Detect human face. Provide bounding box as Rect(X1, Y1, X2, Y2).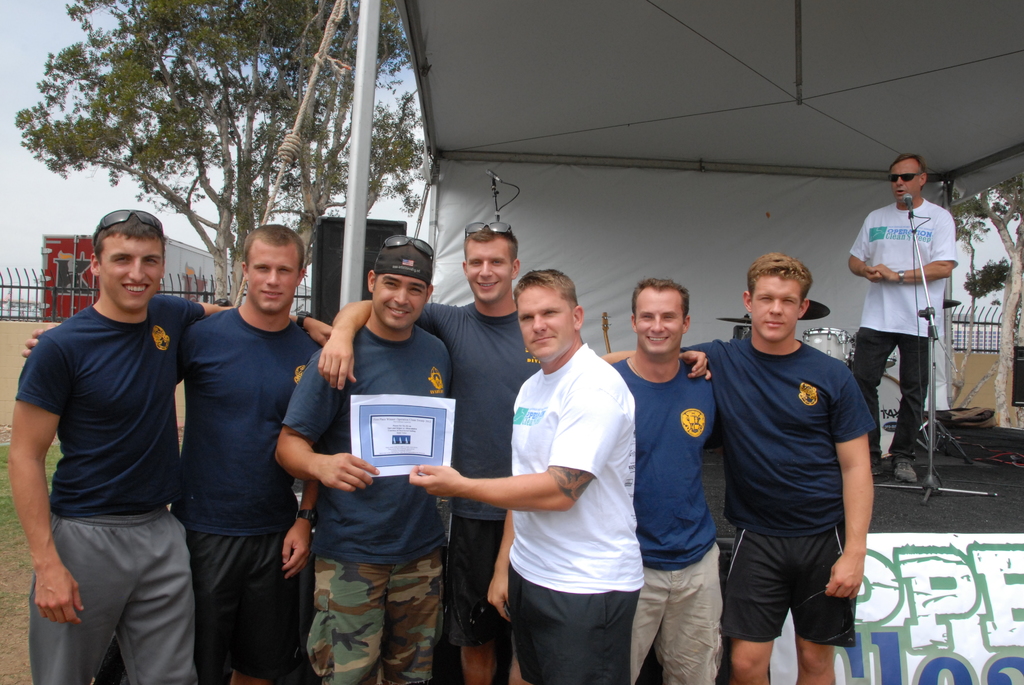
Rect(457, 235, 512, 301).
